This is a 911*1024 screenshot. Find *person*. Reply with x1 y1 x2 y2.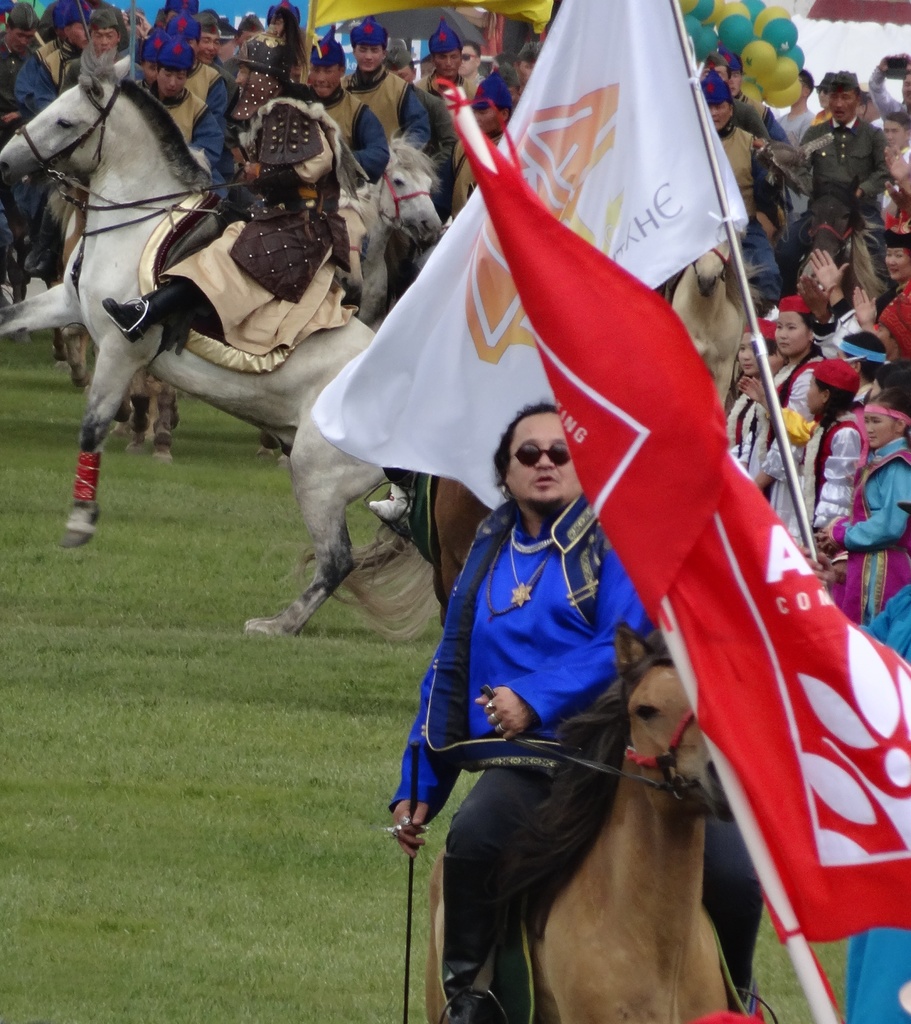
414 16 469 156.
